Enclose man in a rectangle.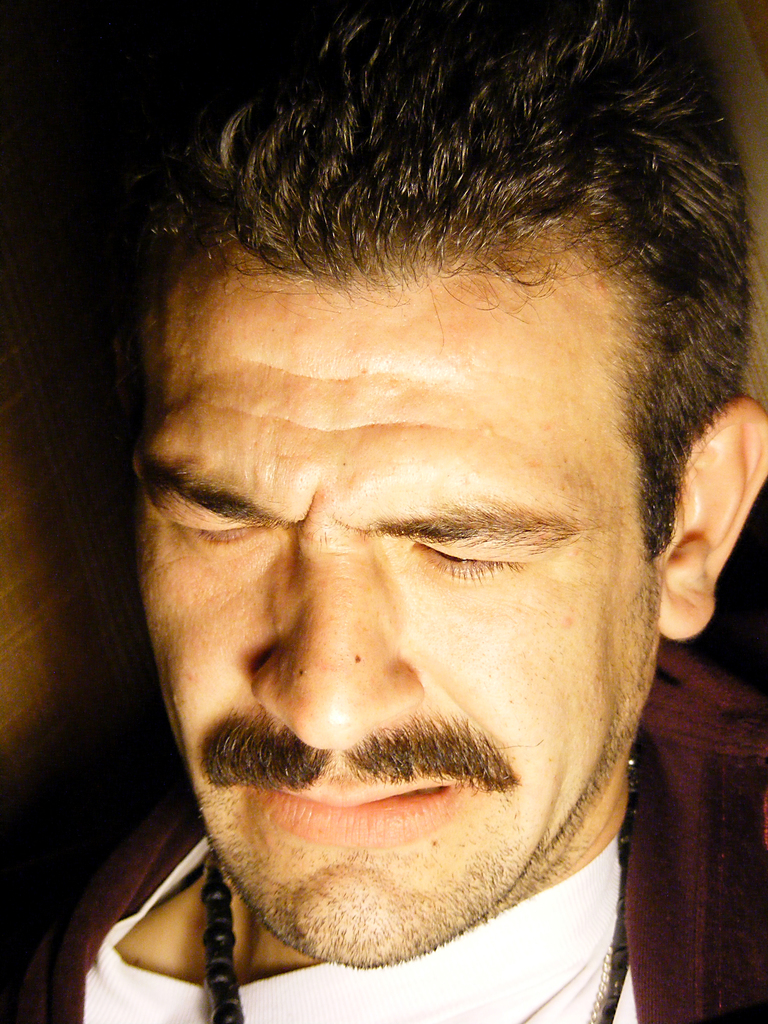
pyautogui.locateOnScreen(41, 51, 767, 1009).
